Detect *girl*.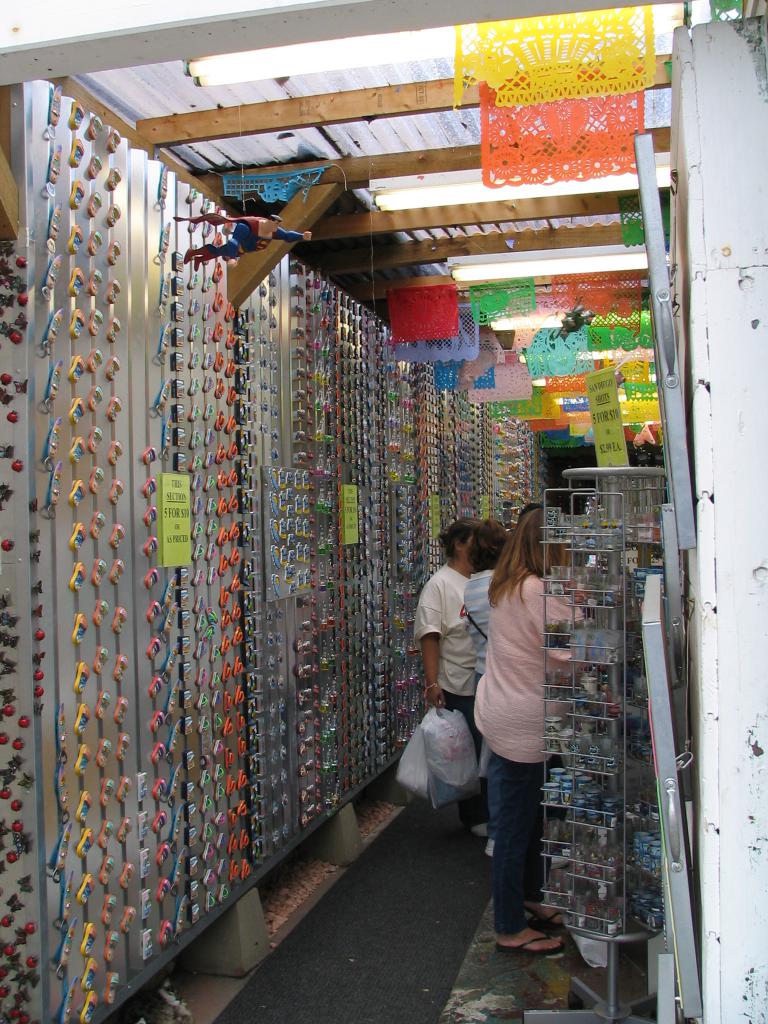
Detected at pyautogui.locateOnScreen(409, 515, 488, 821).
